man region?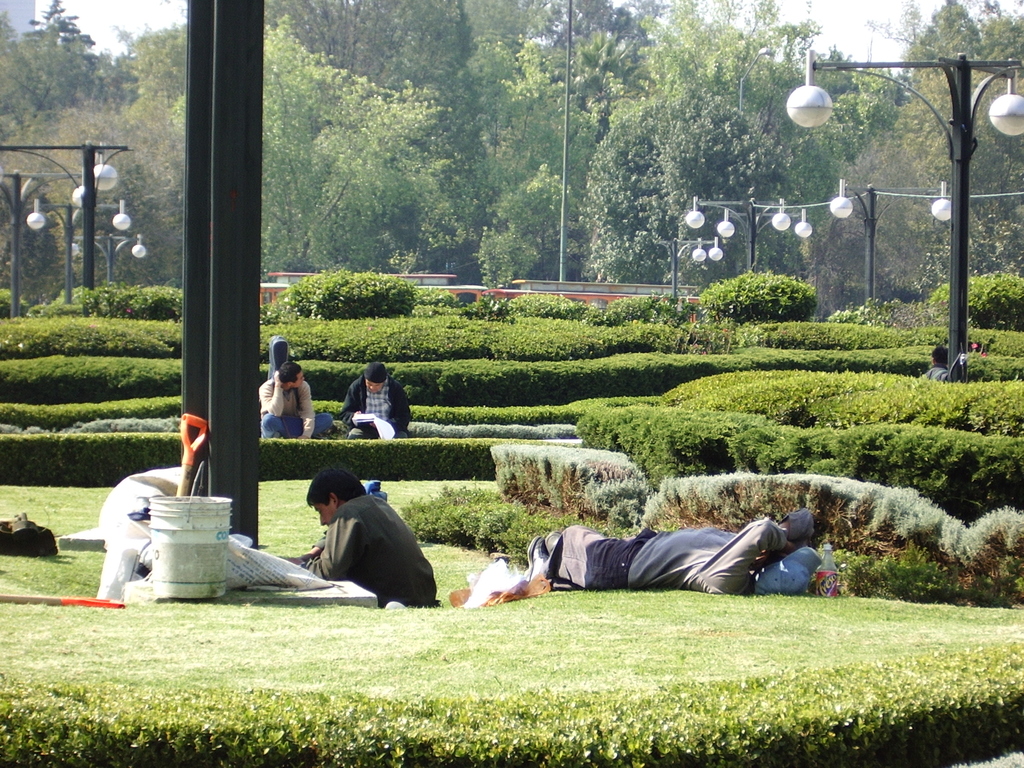
BBox(258, 364, 335, 441)
